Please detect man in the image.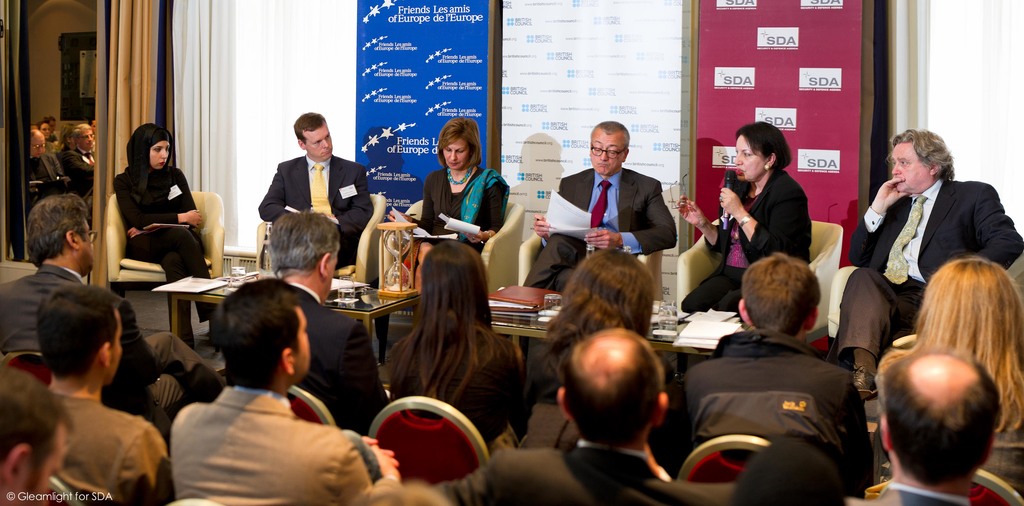
{"x1": 834, "y1": 127, "x2": 1023, "y2": 395}.
